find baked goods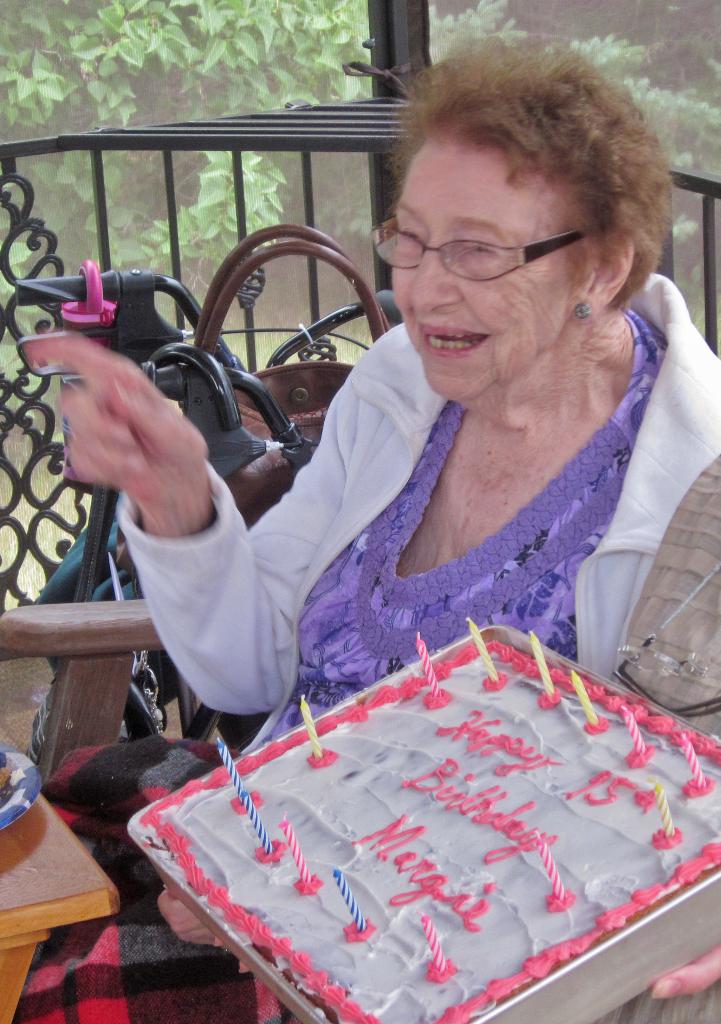
left=121, top=639, right=720, bottom=1023
